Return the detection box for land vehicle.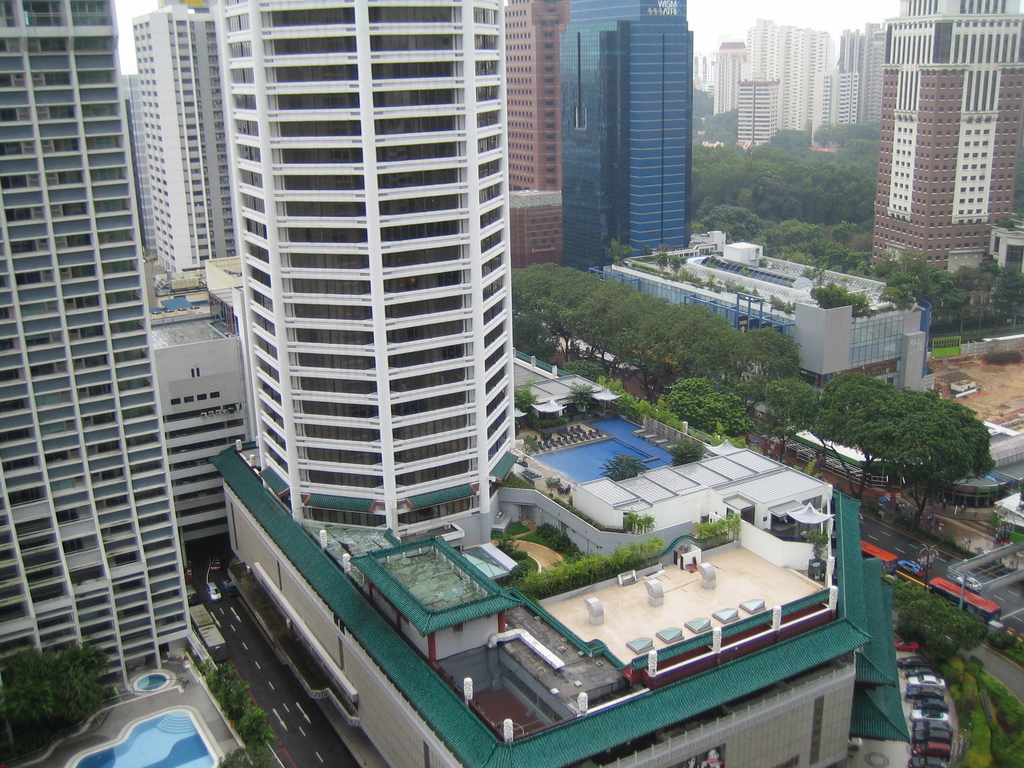
897 561 920 574.
